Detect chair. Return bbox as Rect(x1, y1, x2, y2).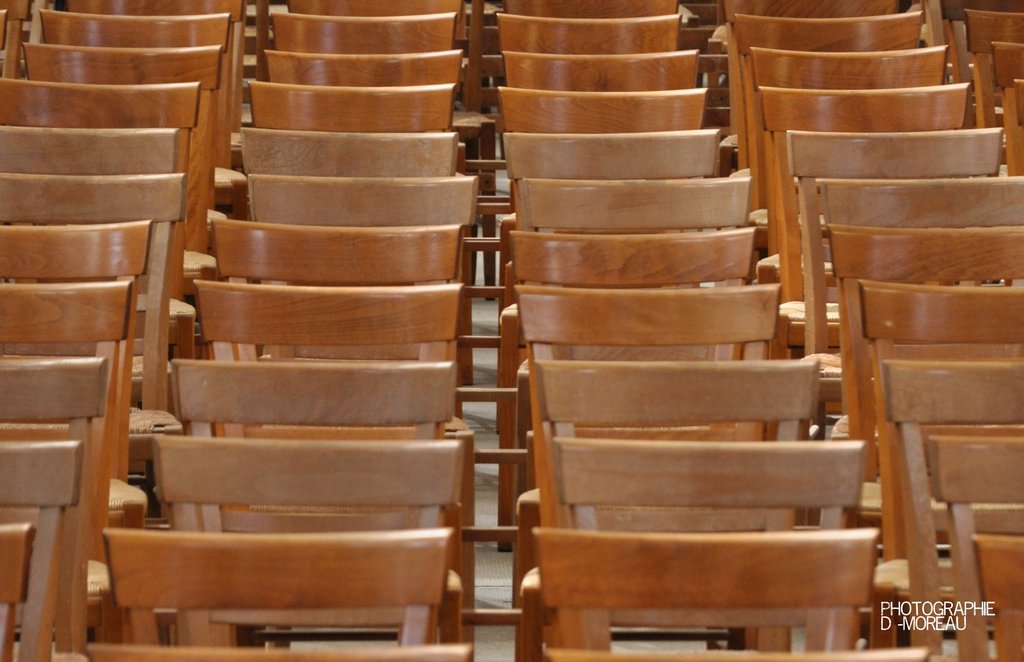
Rect(99, 524, 452, 661).
